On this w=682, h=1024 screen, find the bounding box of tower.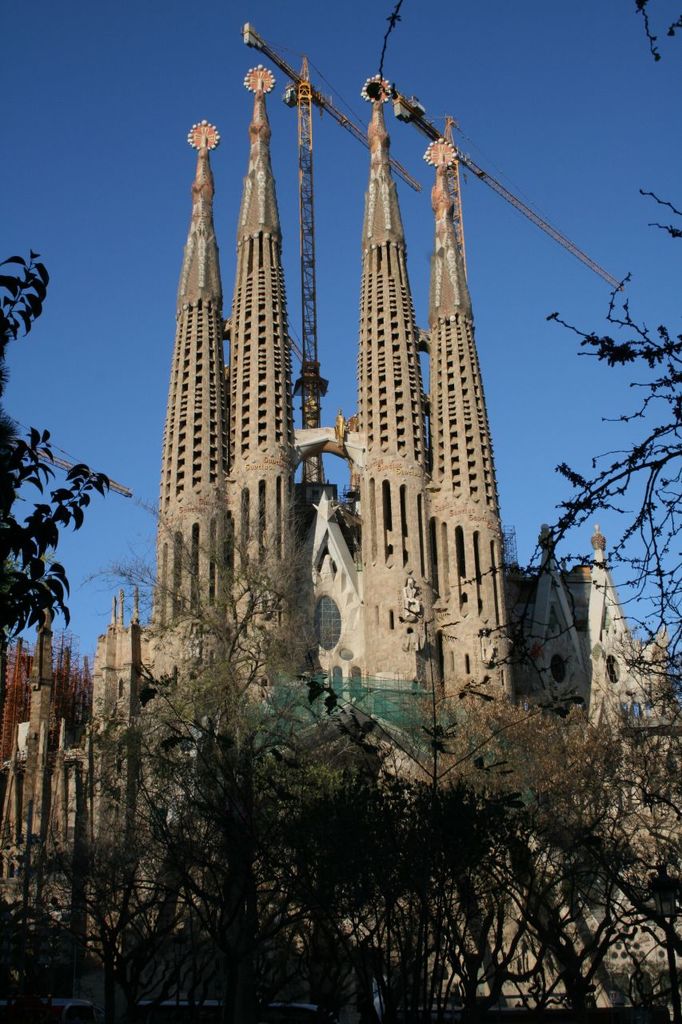
Bounding box: detection(0, 66, 681, 1023).
